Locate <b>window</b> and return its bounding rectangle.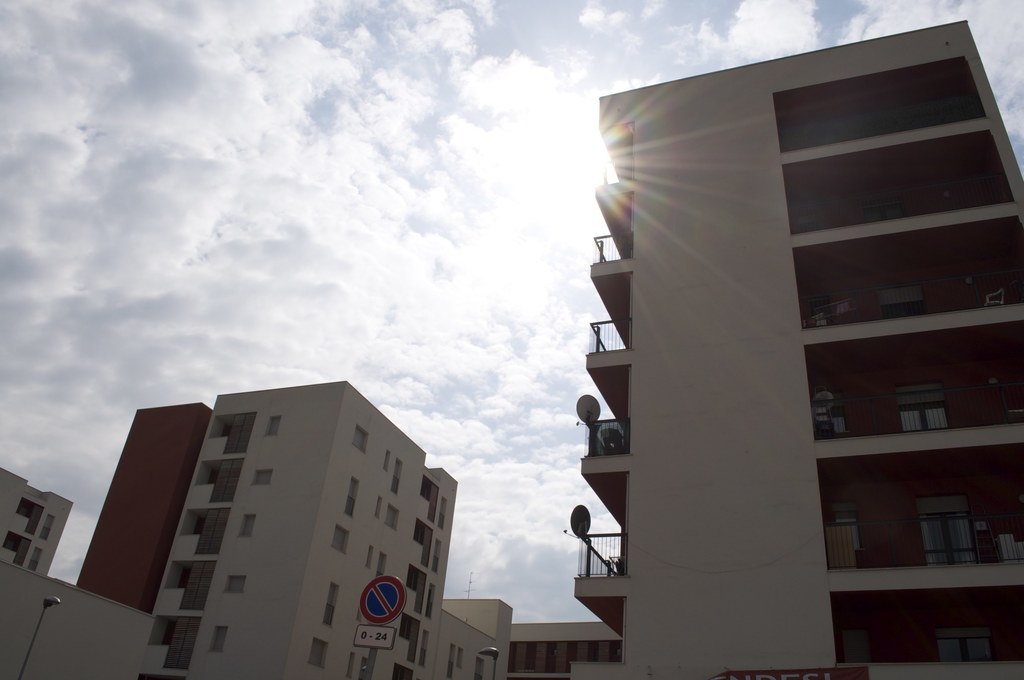
x1=374 y1=553 x2=389 y2=579.
